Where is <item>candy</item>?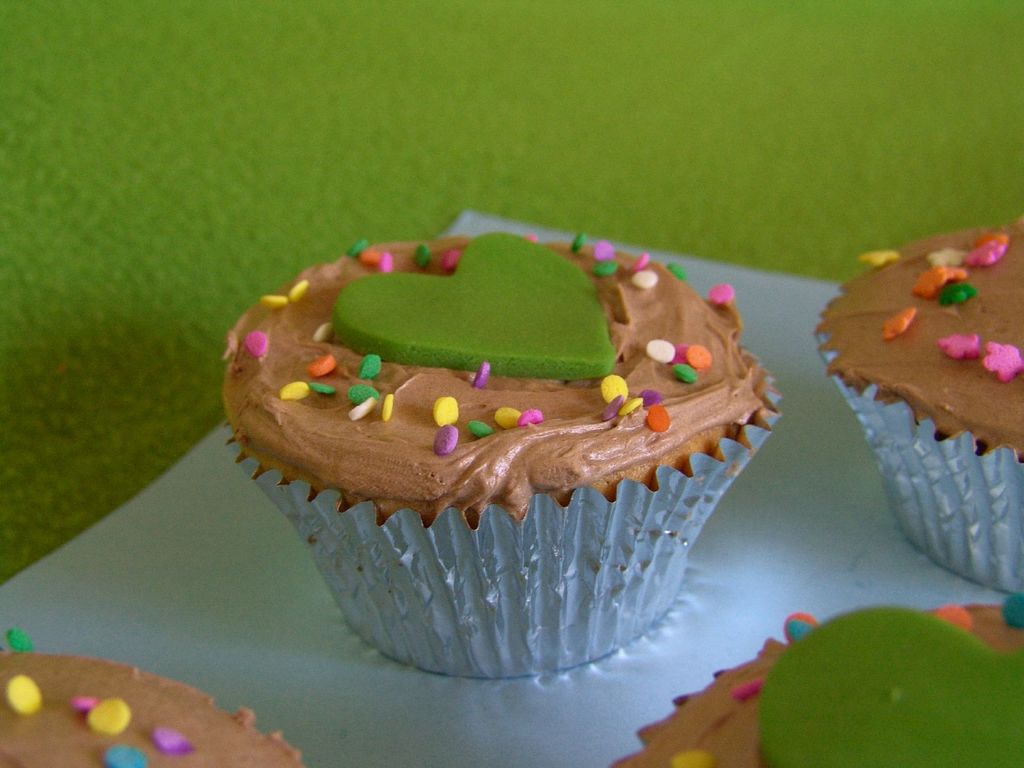
236:232:753:530.
